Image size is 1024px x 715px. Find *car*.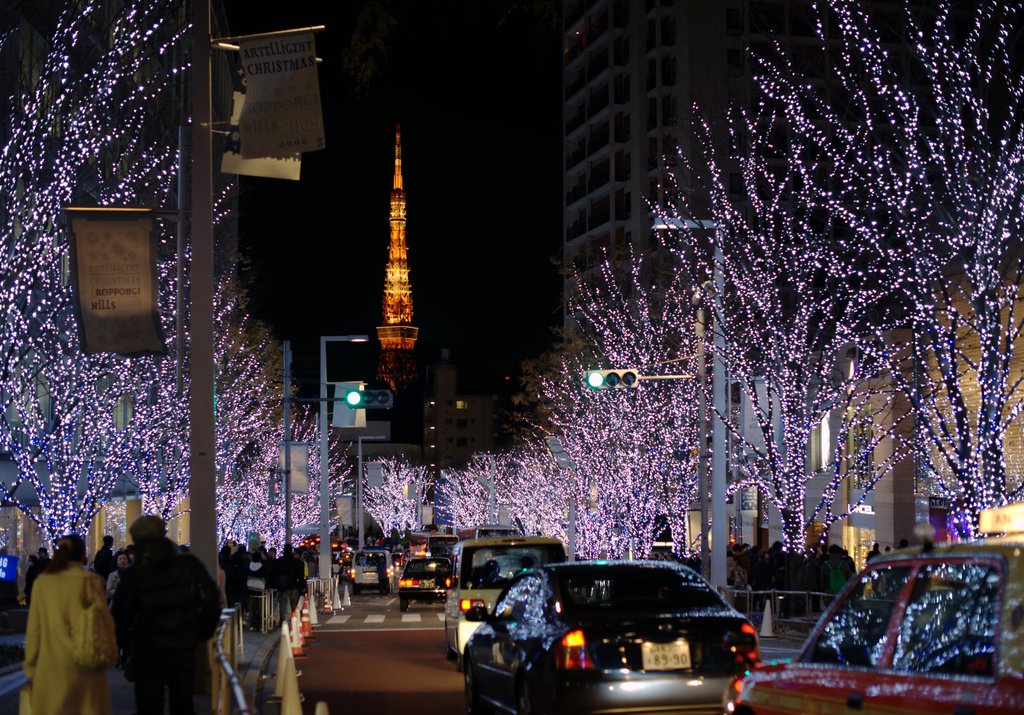
(x1=719, y1=542, x2=1023, y2=714).
